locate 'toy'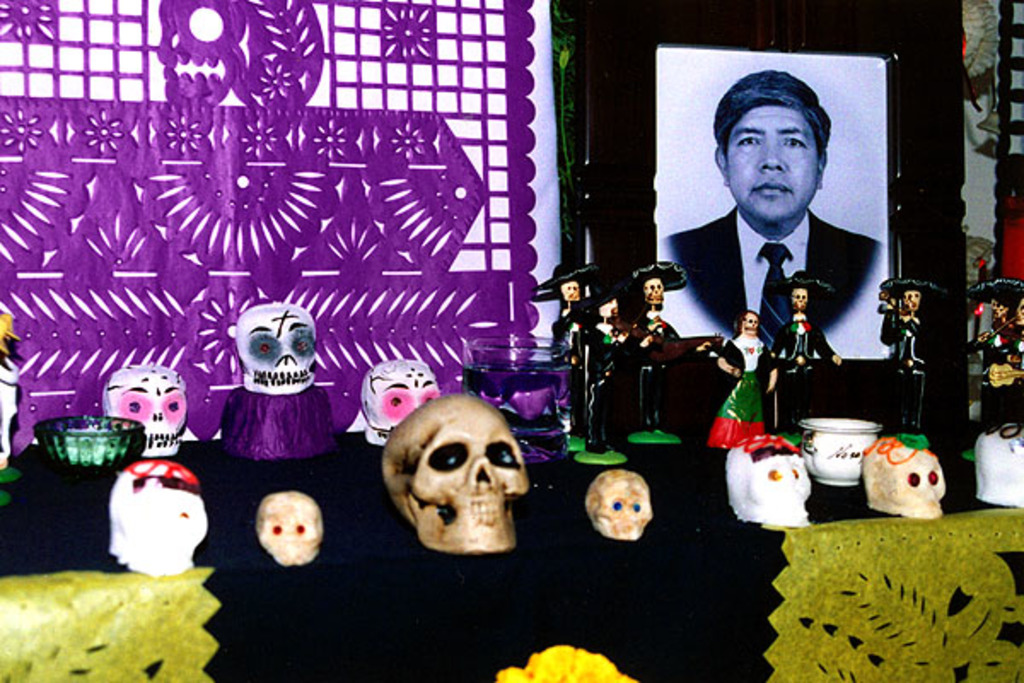
box=[969, 275, 1022, 441]
